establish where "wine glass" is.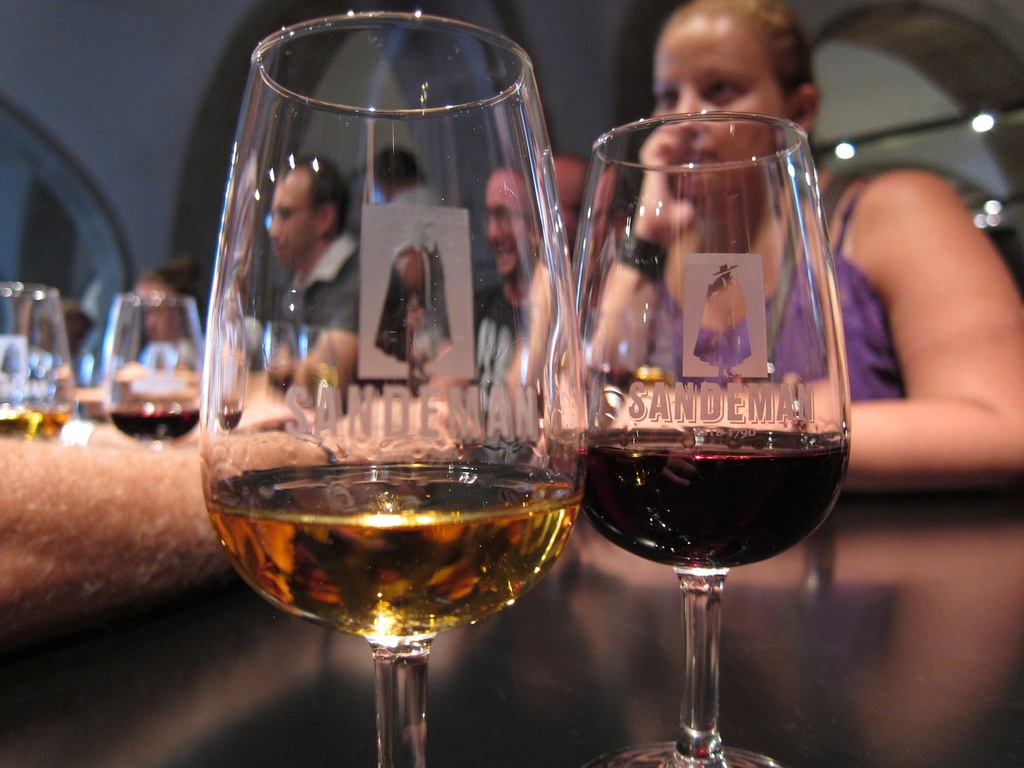
Established at BBox(0, 284, 77, 441).
